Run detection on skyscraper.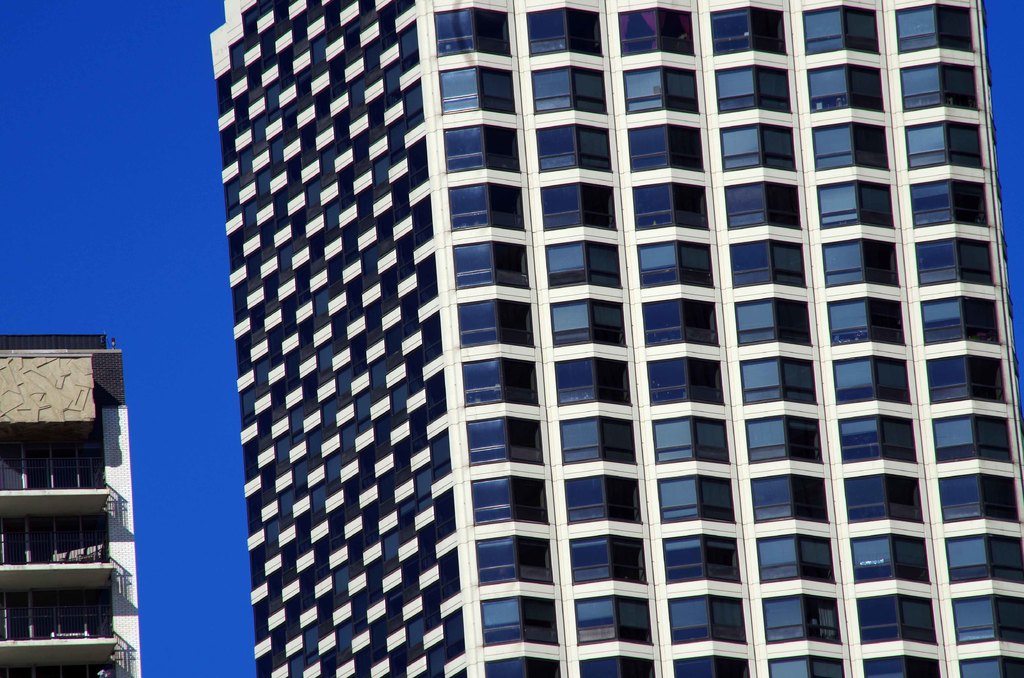
Result: rect(204, 0, 1023, 677).
